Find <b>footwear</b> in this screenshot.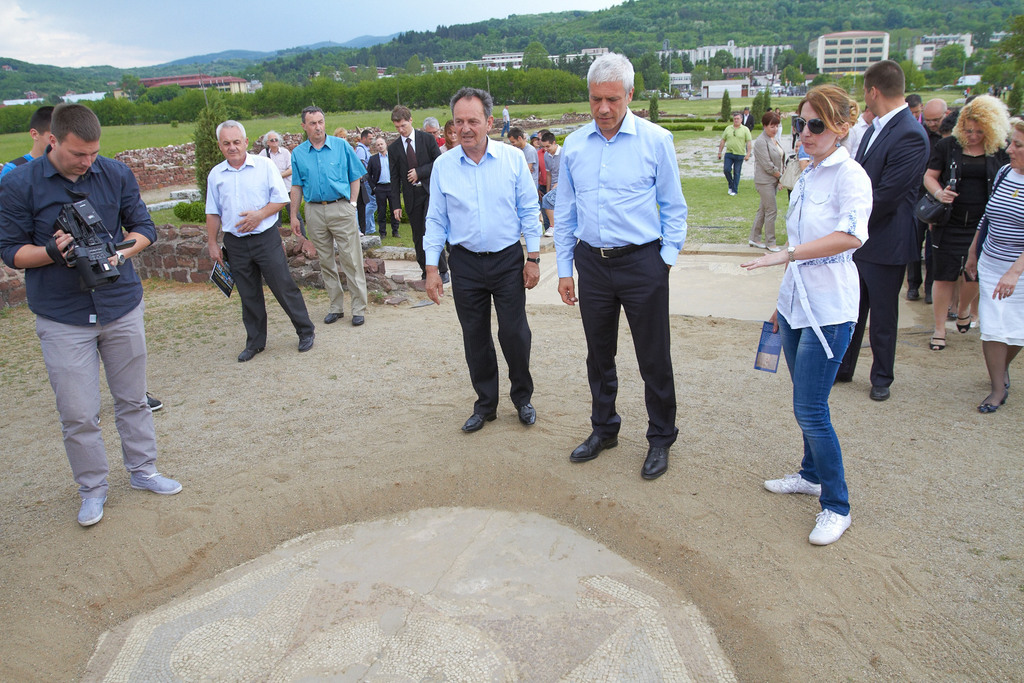
The bounding box for <b>footwear</b> is left=765, top=473, right=826, bottom=495.
